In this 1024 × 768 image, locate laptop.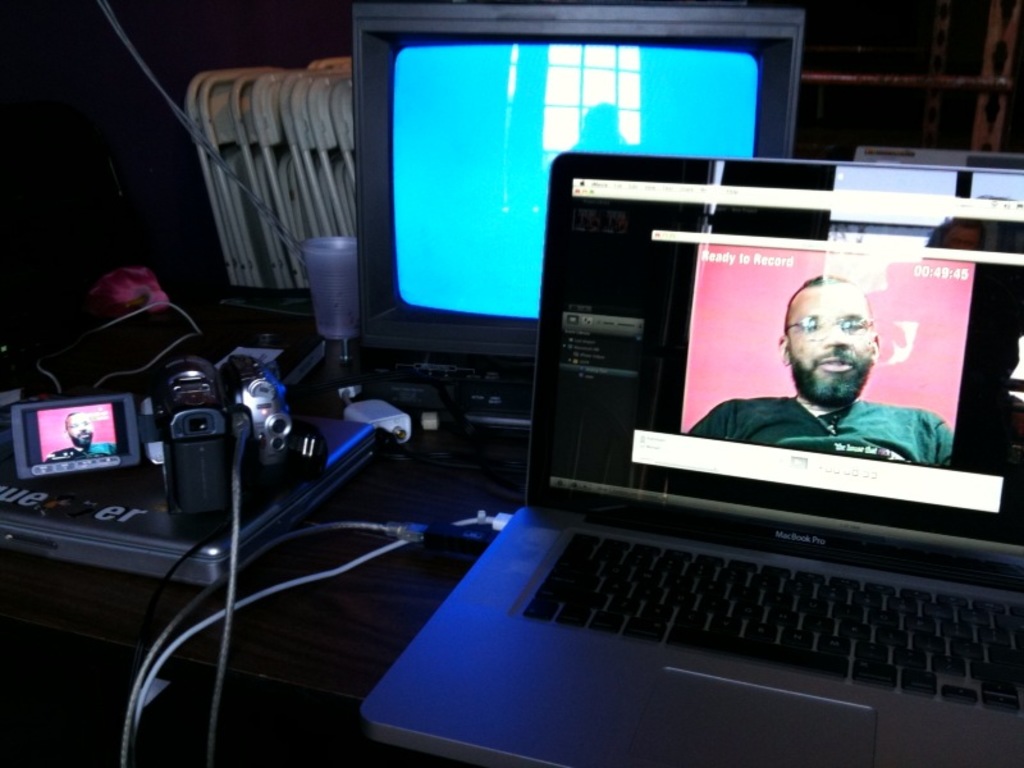
Bounding box: crop(367, 106, 987, 767).
